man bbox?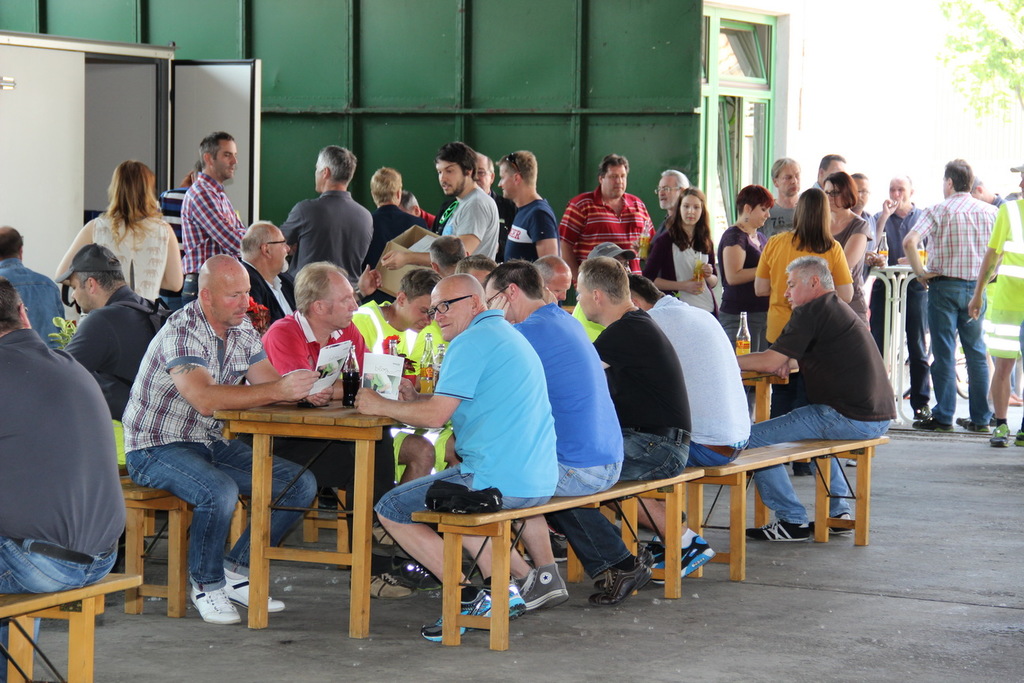
731/258/901/541
